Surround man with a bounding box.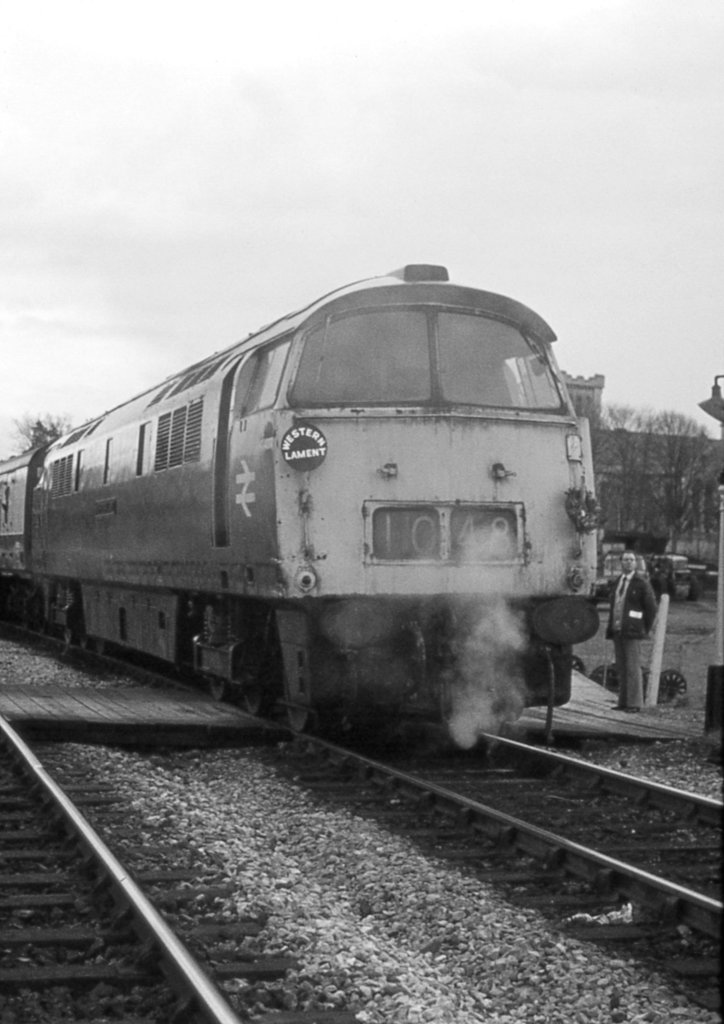
box=[583, 551, 665, 715].
